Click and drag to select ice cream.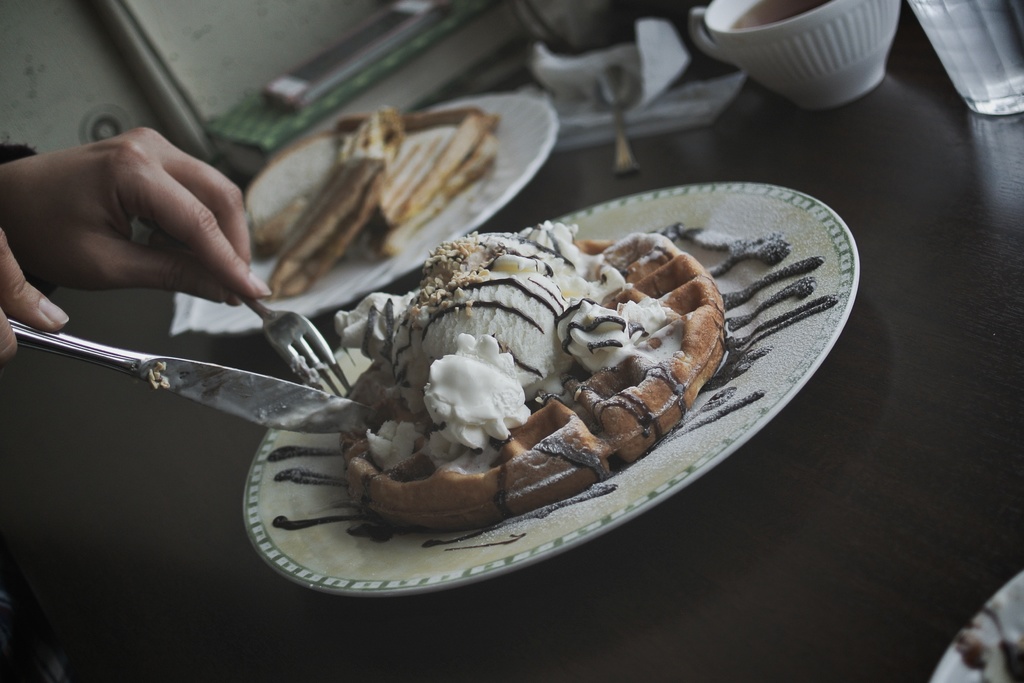
Selection: {"left": 296, "top": 229, "right": 673, "bottom": 560}.
